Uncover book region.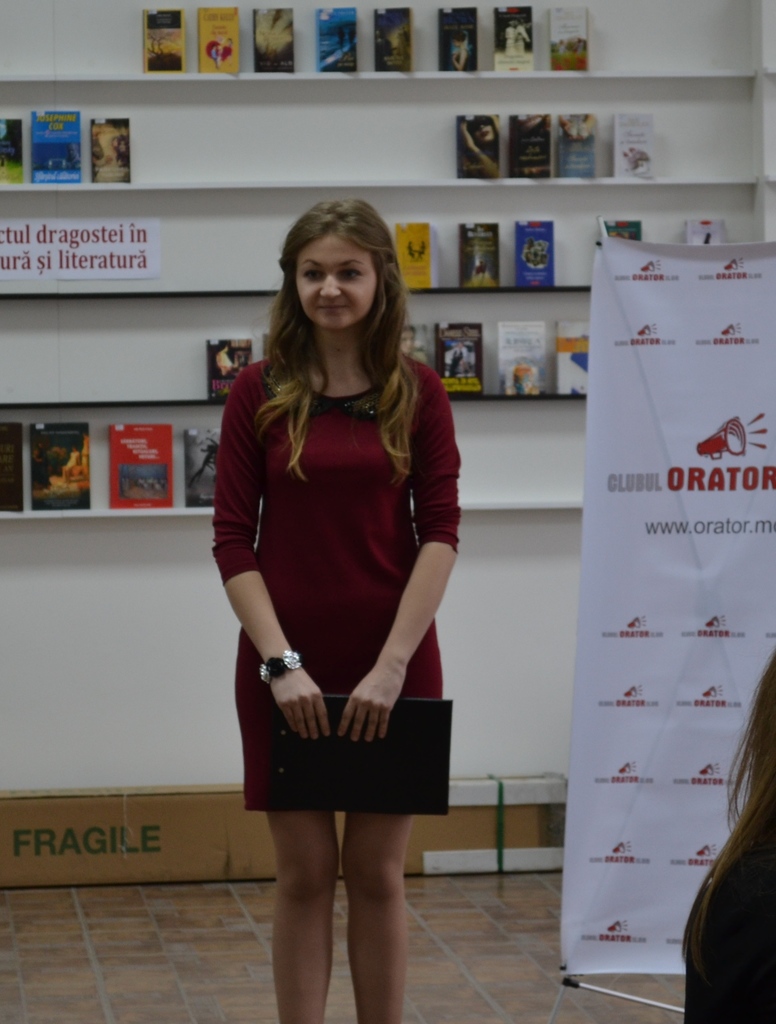
Uncovered: region(209, 333, 254, 397).
